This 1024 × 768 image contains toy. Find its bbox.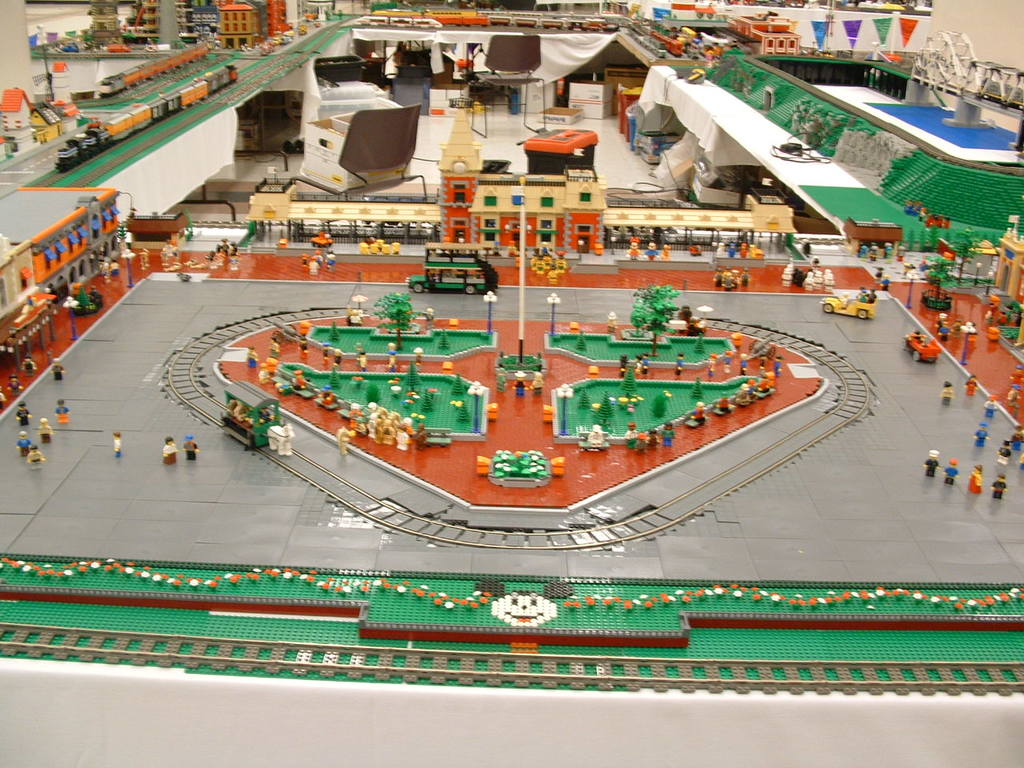
bbox=[355, 343, 370, 370].
